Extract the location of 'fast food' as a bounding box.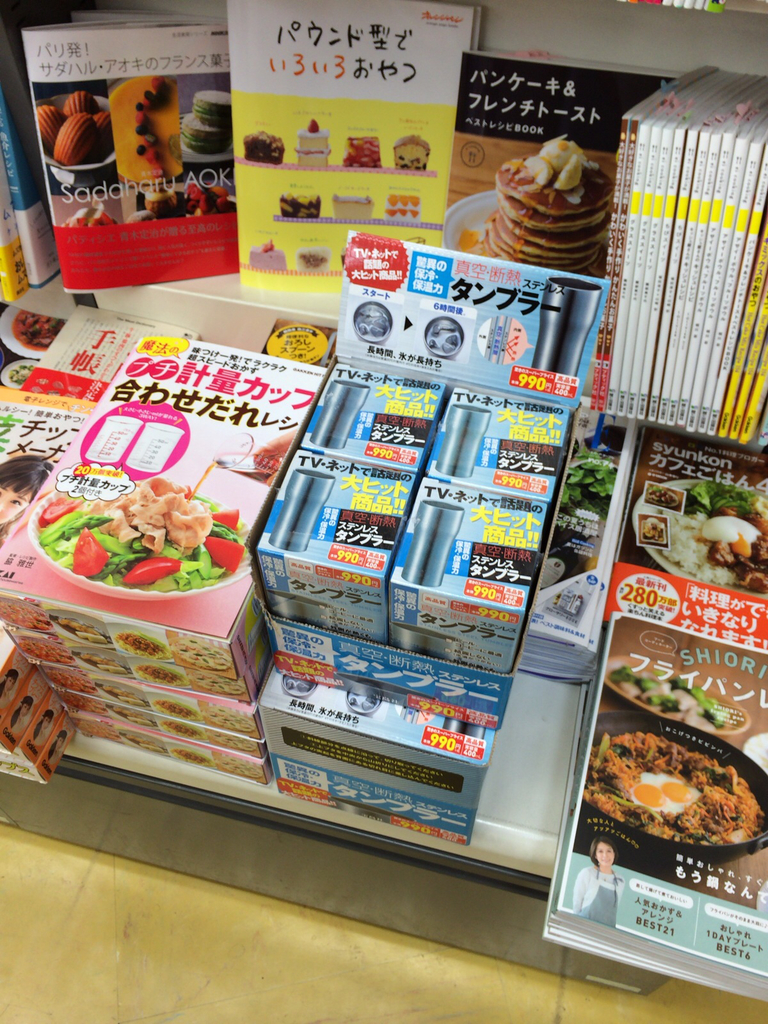
(x1=35, y1=470, x2=236, y2=593).
